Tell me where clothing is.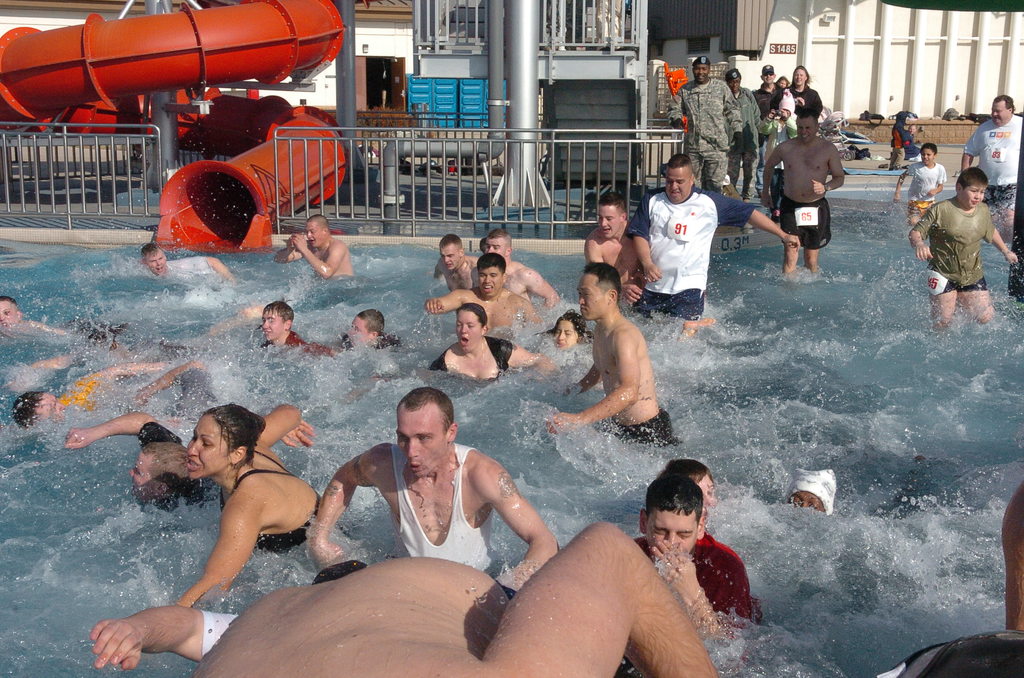
clothing is at (909, 195, 995, 296).
